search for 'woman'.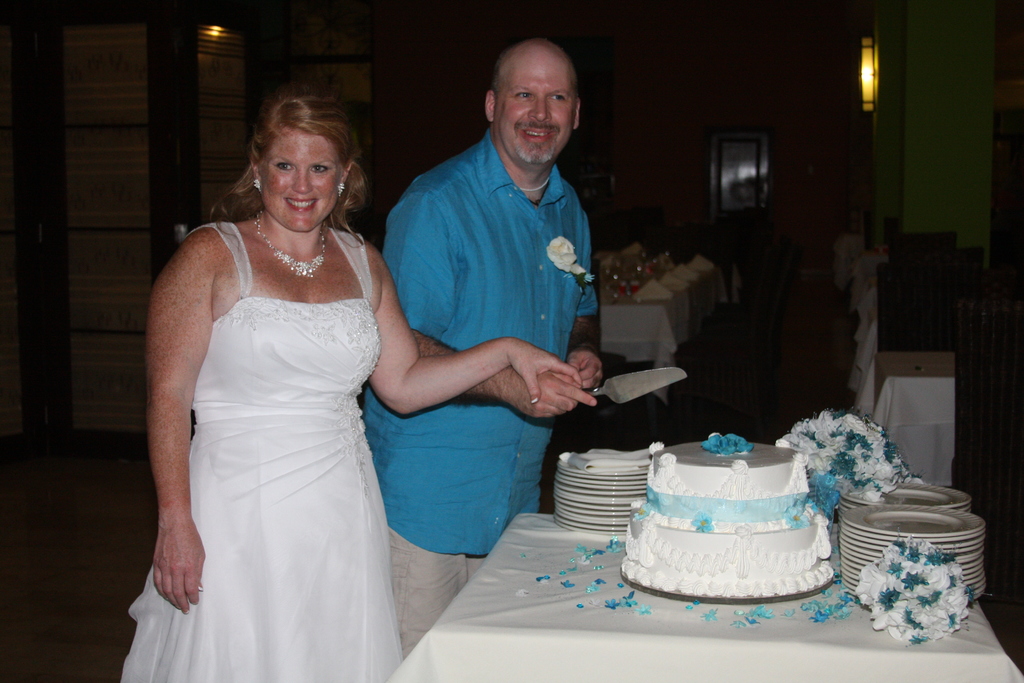
Found at (left=110, top=93, right=532, bottom=638).
